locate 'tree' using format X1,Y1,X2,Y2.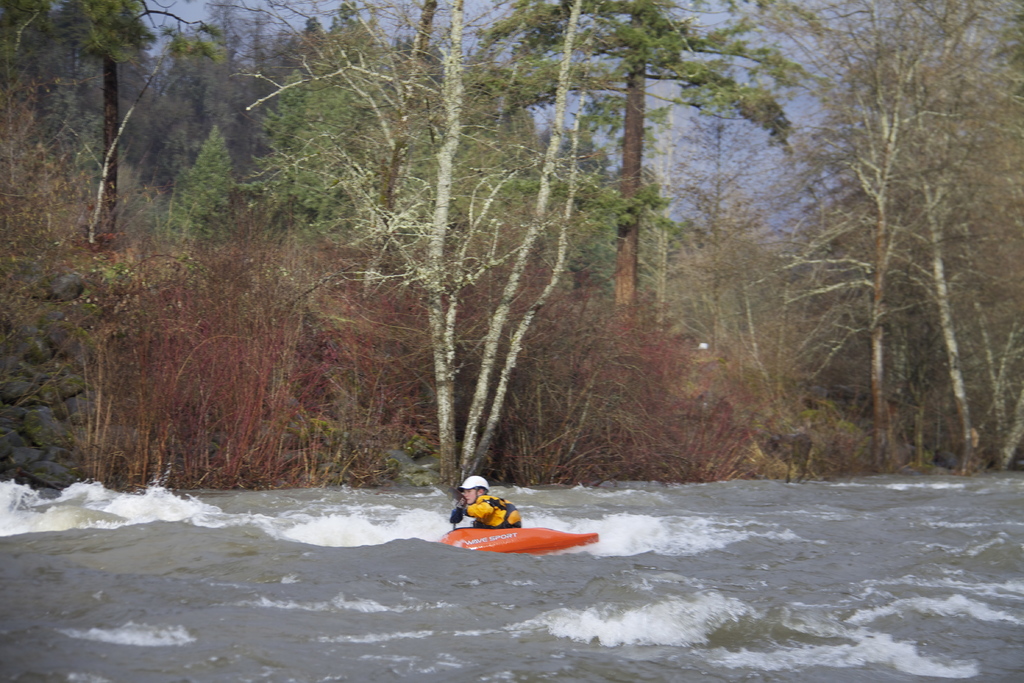
0,0,223,240.
